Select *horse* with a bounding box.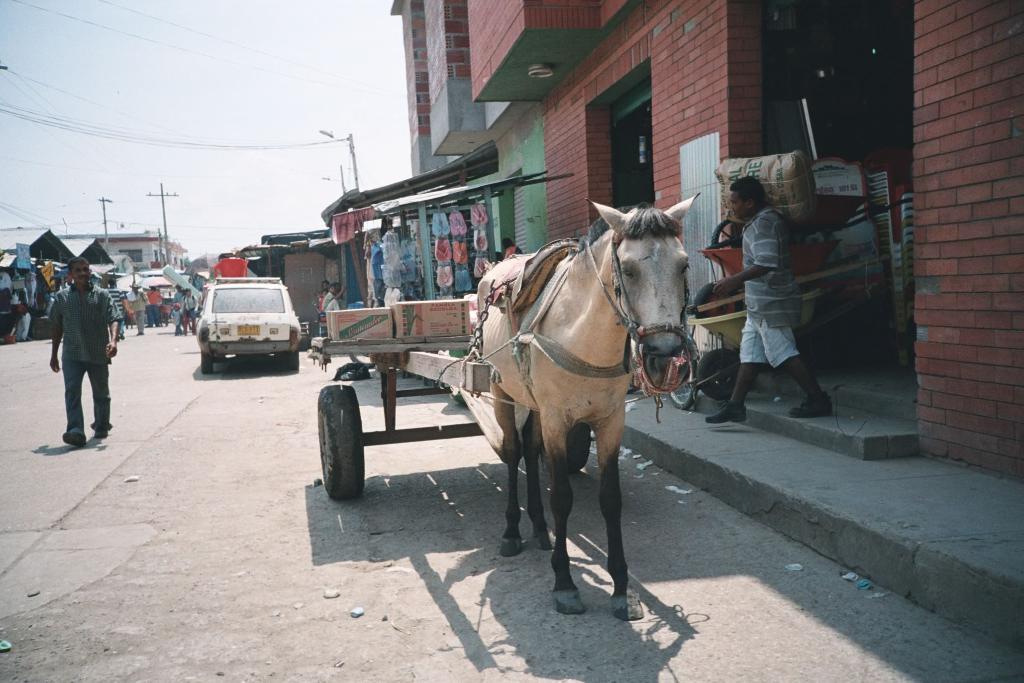
471,192,702,614.
